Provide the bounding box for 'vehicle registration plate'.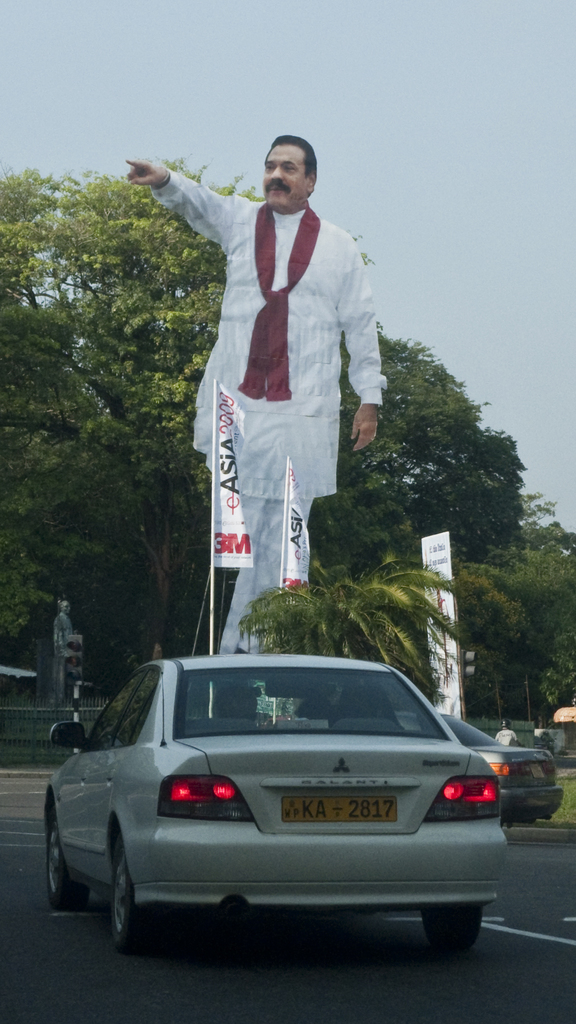
(left=282, top=795, right=397, bottom=821).
